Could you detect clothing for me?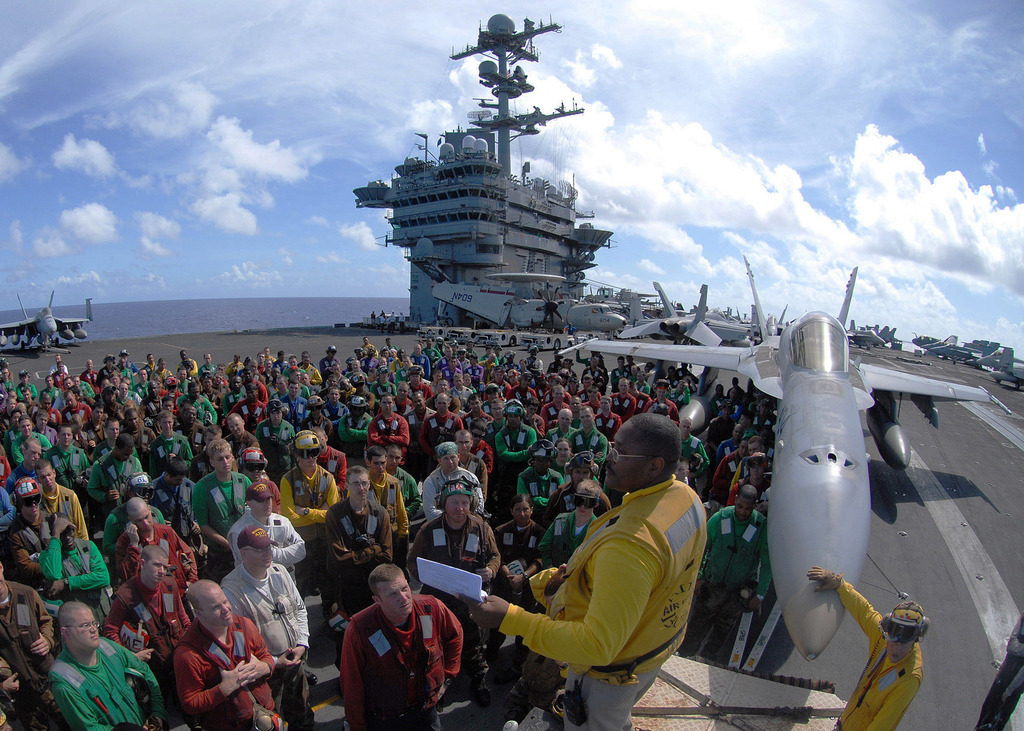
Detection result: crop(88, 451, 142, 519).
